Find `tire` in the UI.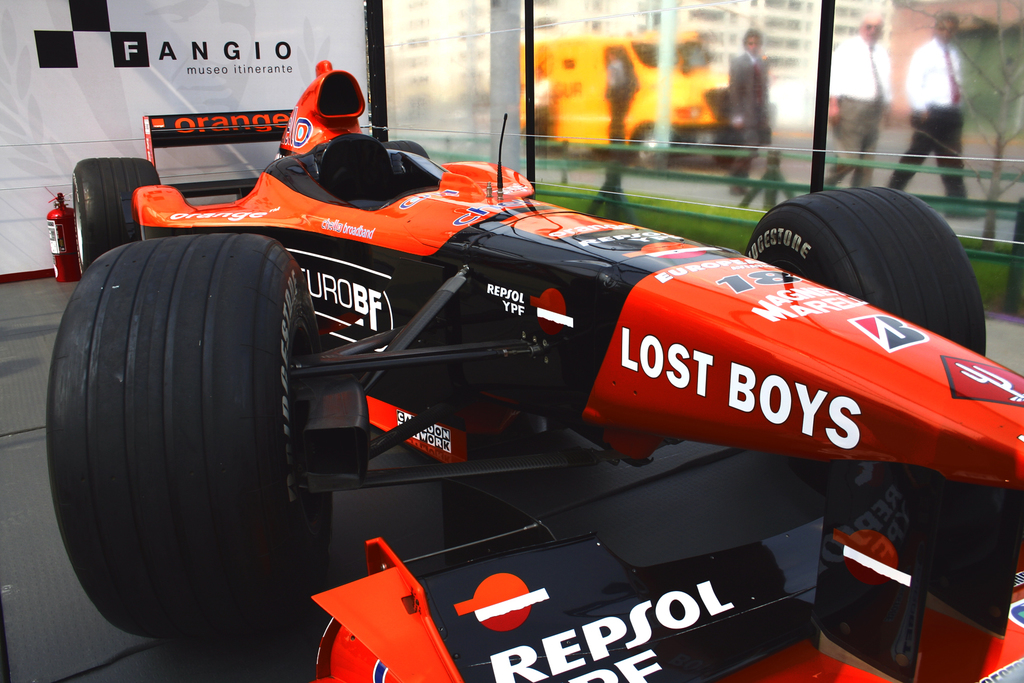
UI element at {"left": 633, "top": 126, "right": 673, "bottom": 169}.
